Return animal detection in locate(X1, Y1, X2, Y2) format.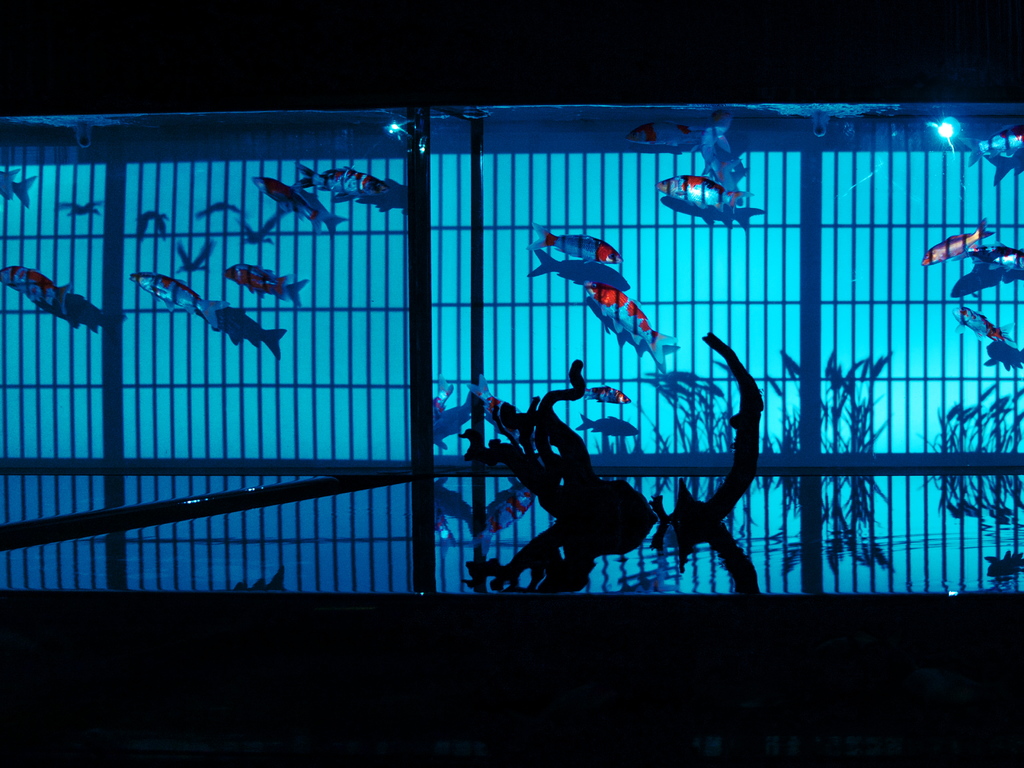
locate(223, 273, 308, 307).
